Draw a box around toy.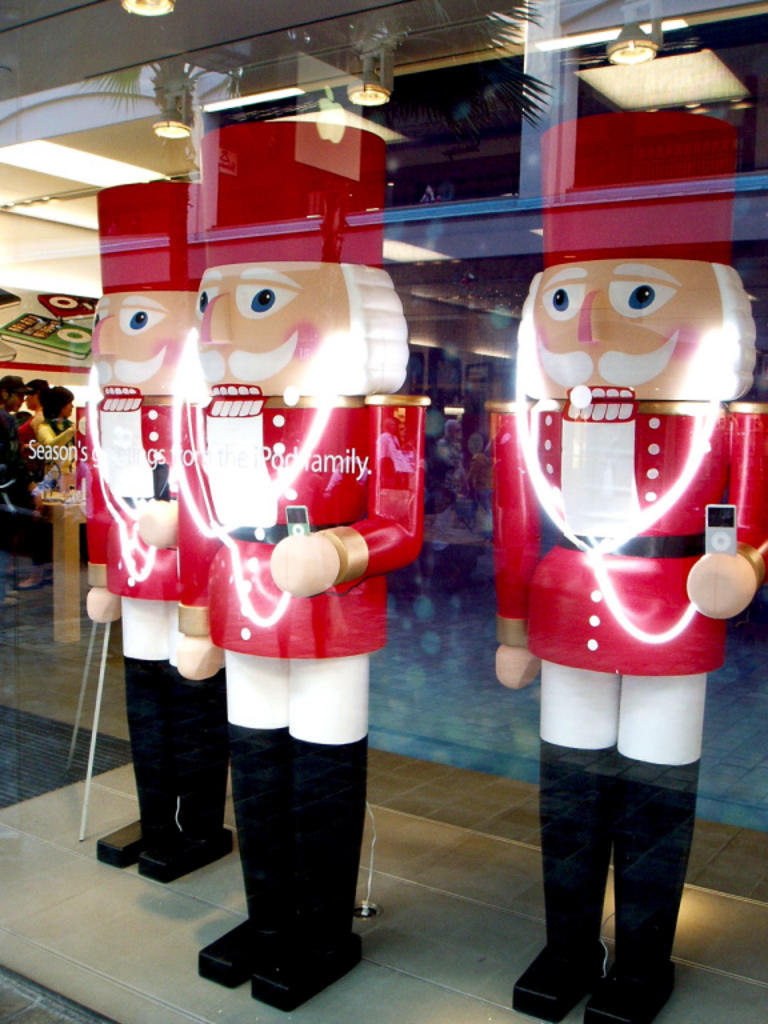
crop(53, 161, 235, 891).
